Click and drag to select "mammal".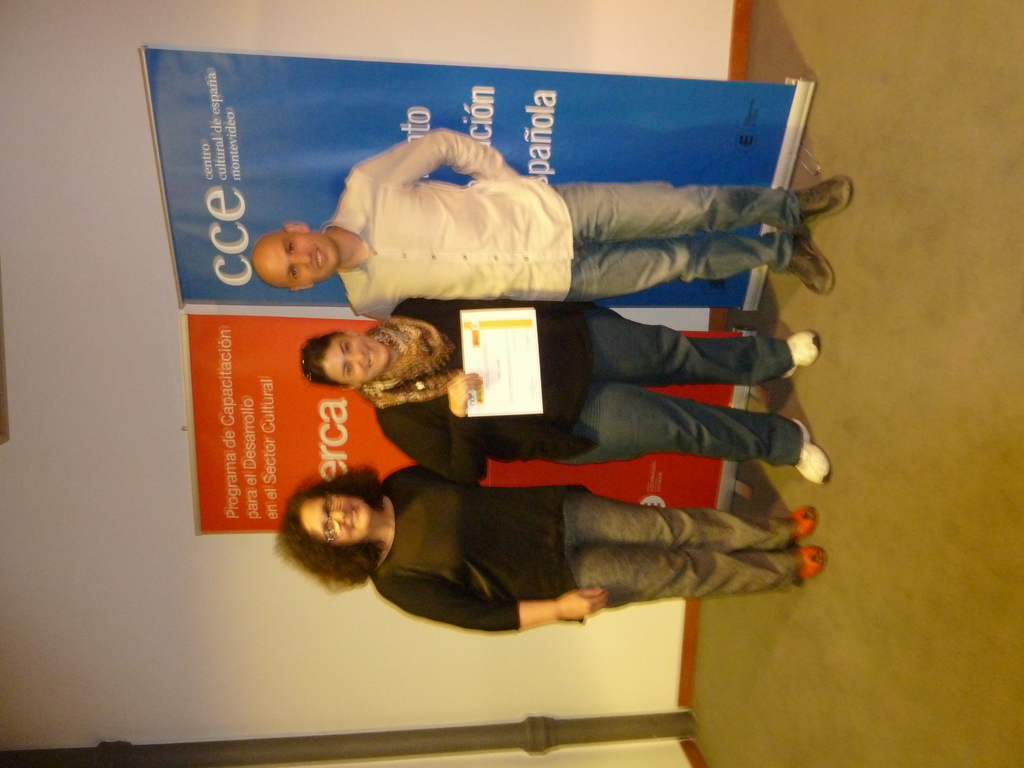
Selection: (left=297, top=298, right=822, bottom=486).
